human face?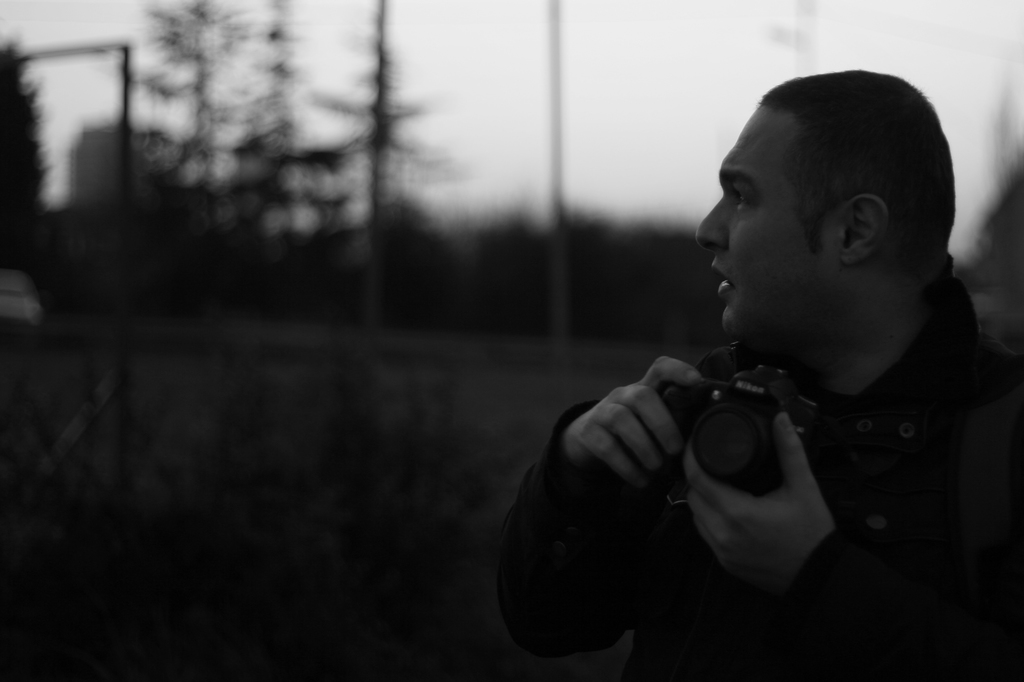
[left=694, top=95, right=828, bottom=336]
